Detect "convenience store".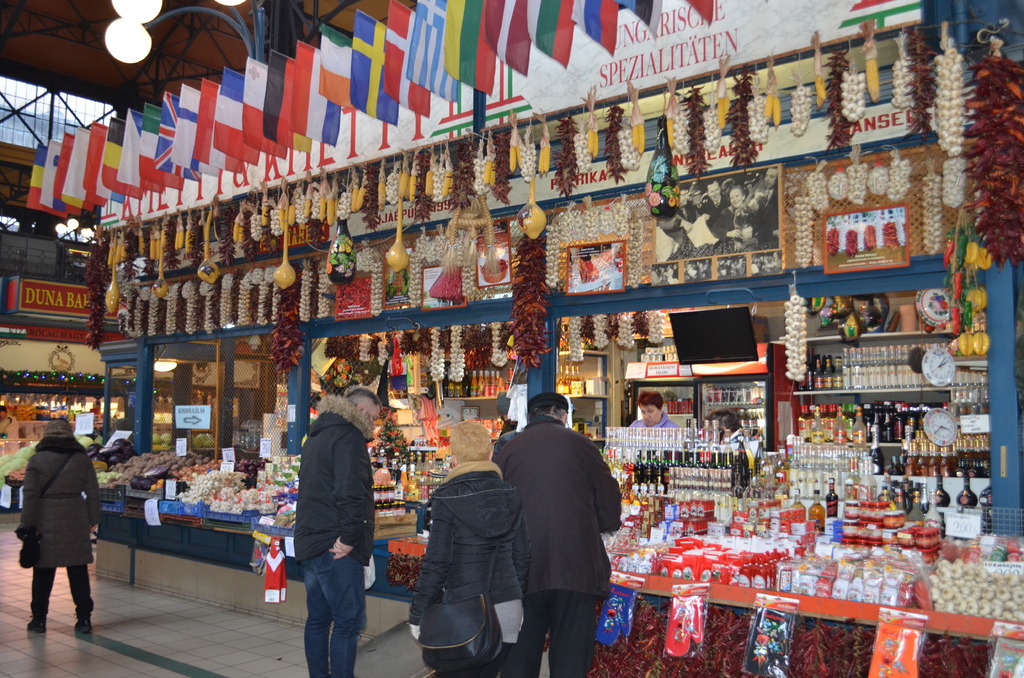
Detected at [26,20,1020,677].
